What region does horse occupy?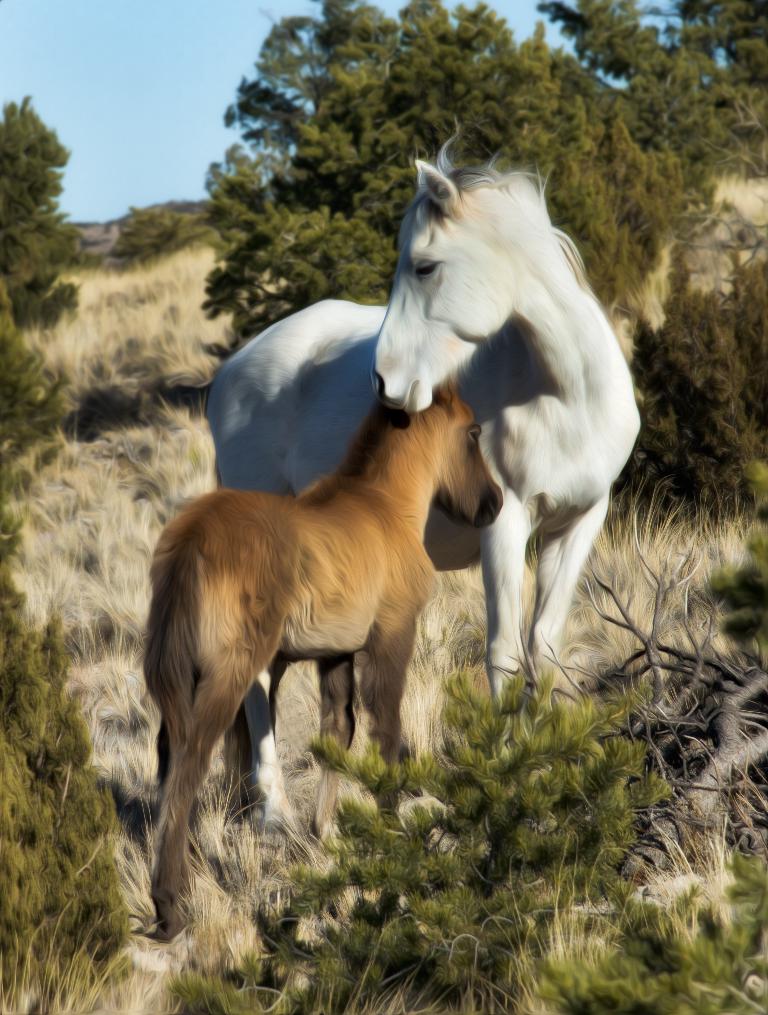
[144,377,508,935].
